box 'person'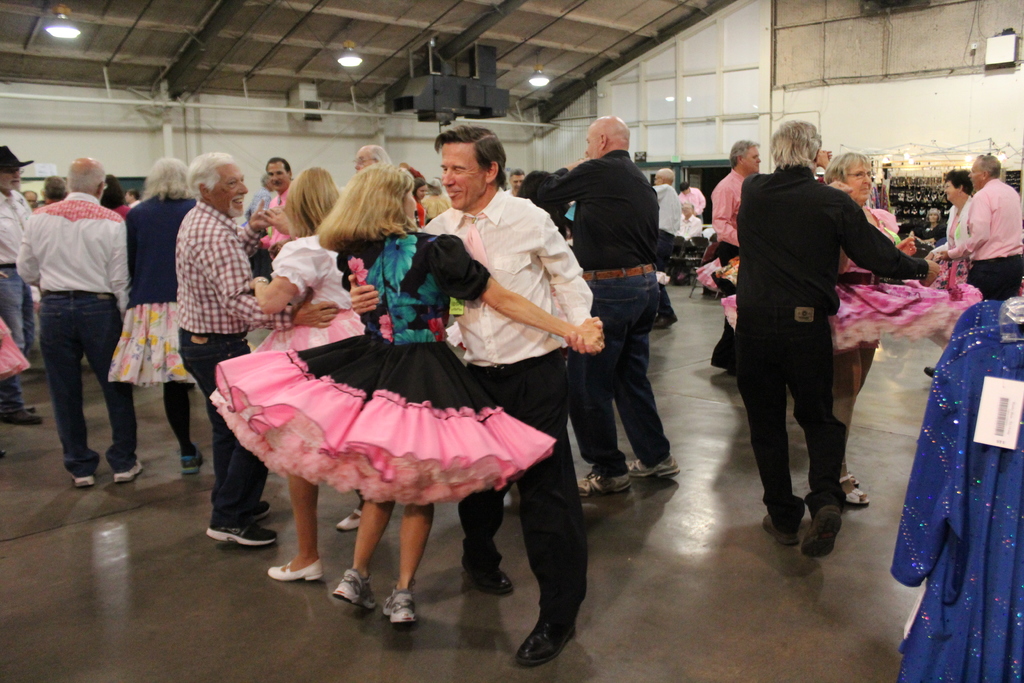
detection(0, 114, 1023, 682)
